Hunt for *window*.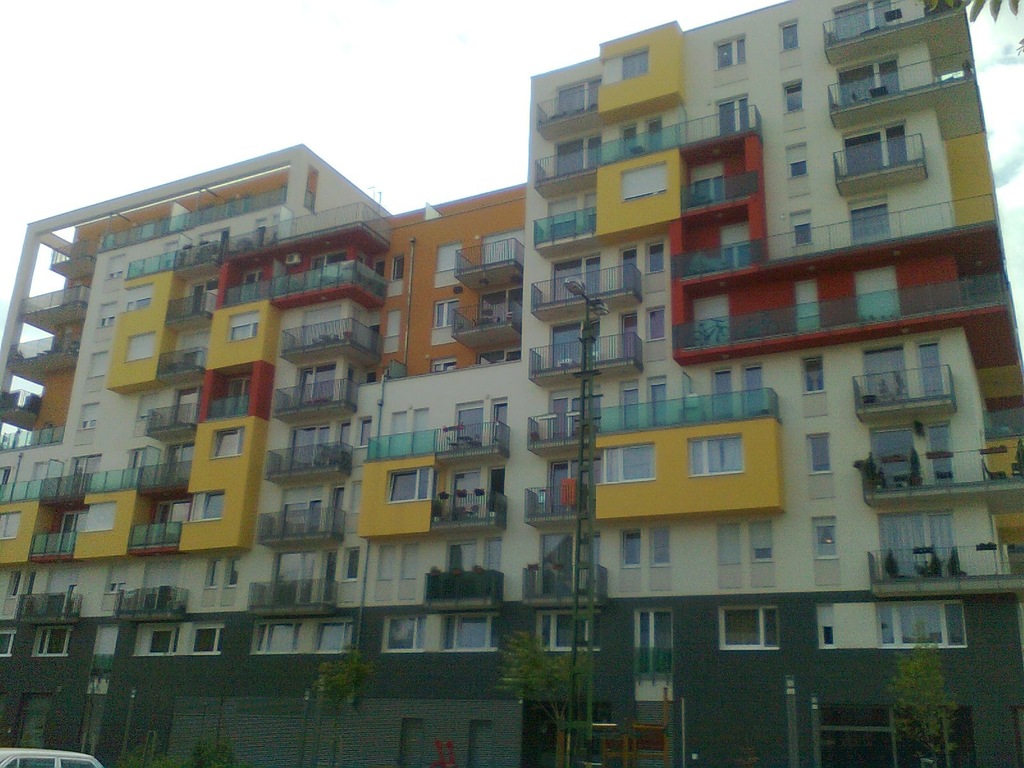
Hunted down at [634, 606, 683, 678].
